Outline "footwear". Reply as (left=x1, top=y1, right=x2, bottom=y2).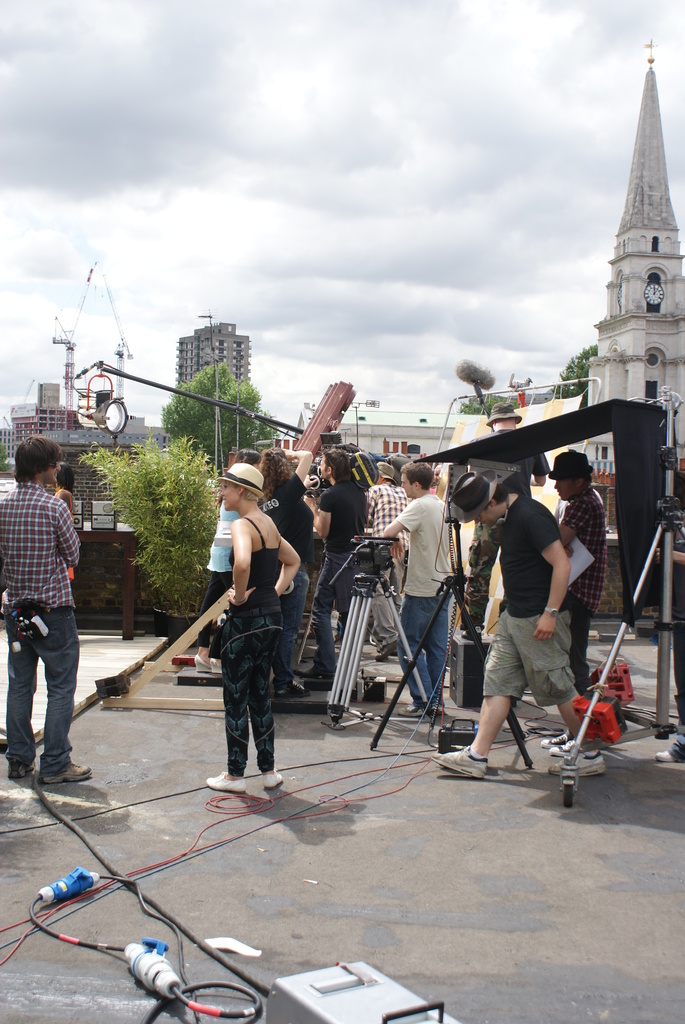
(left=547, top=744, right=608, bottom=777).
